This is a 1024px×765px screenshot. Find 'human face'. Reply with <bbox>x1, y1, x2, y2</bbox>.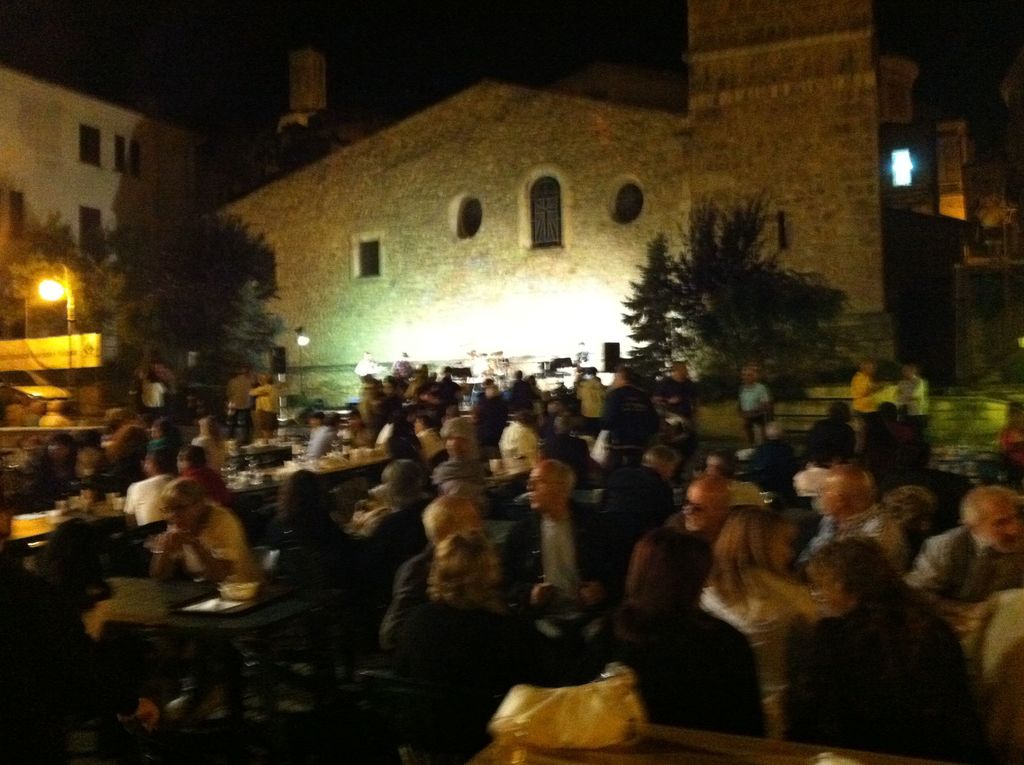
<bbox>682, 476, 716, 535</bbox>.
